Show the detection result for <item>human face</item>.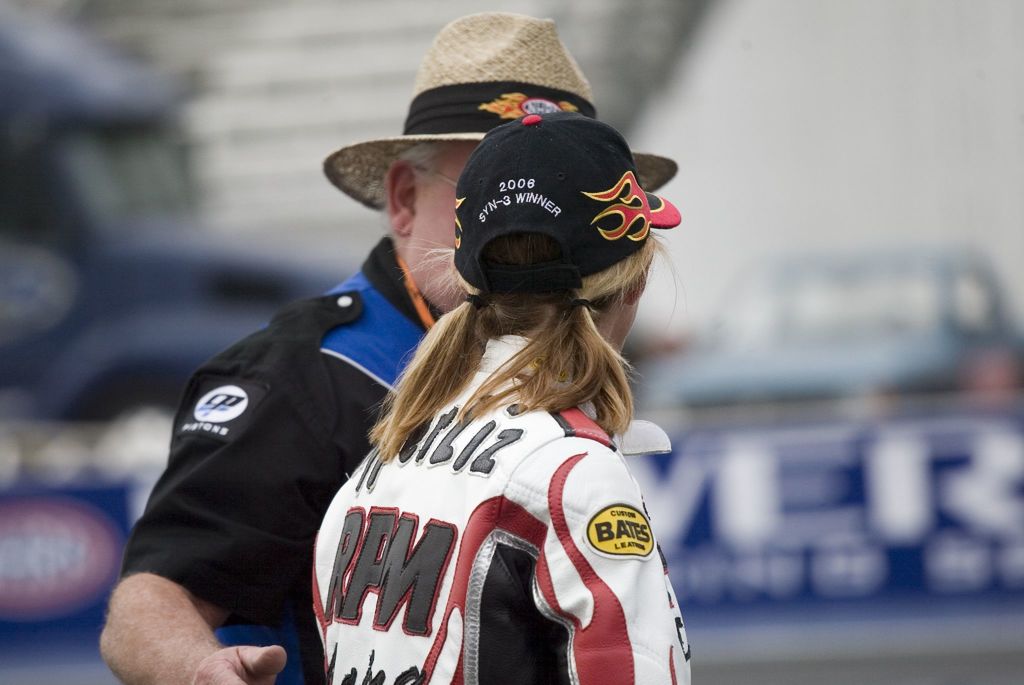
[620,300,646,348].
